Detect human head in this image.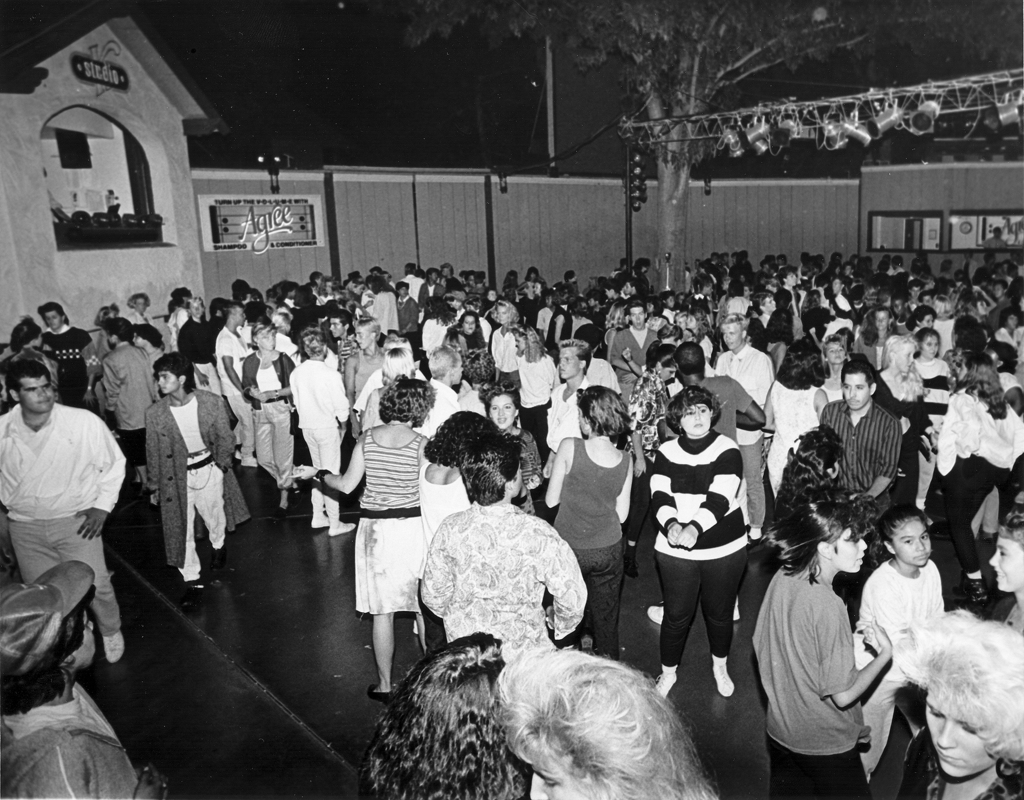
Detection: bbox=[488, 299, 522, 323].
